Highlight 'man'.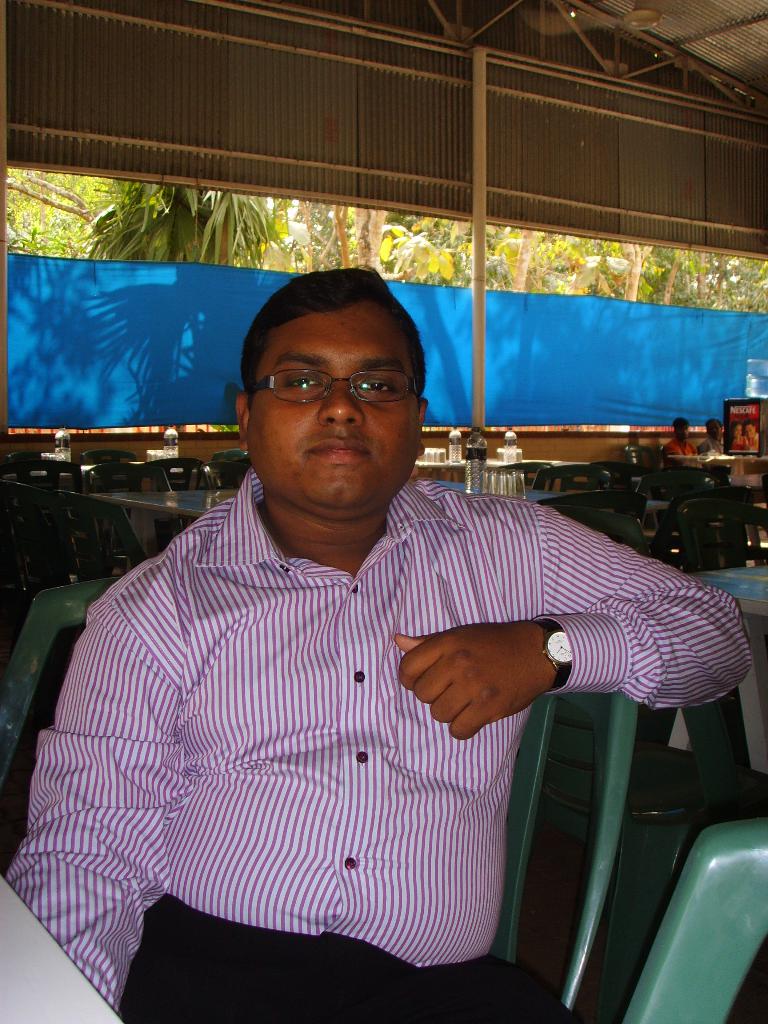
Highlighted region: (left=63, top=257, right=694, bottom=983).
